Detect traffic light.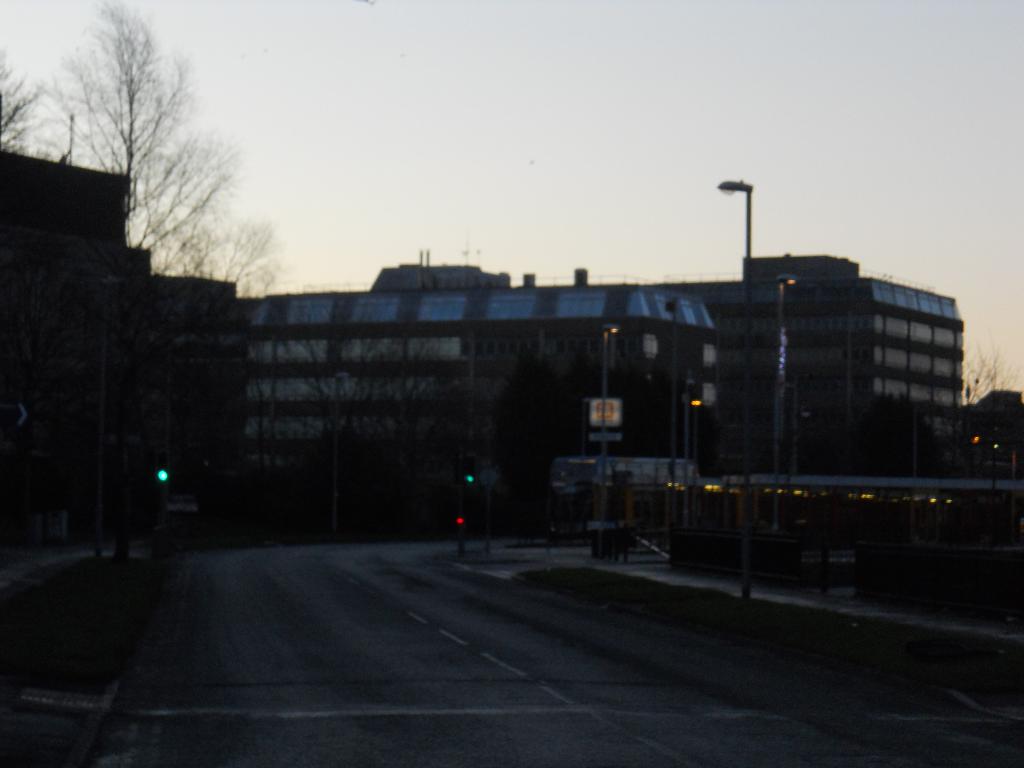
Detected at (left=455, top=513, right=463, bottom=528).
